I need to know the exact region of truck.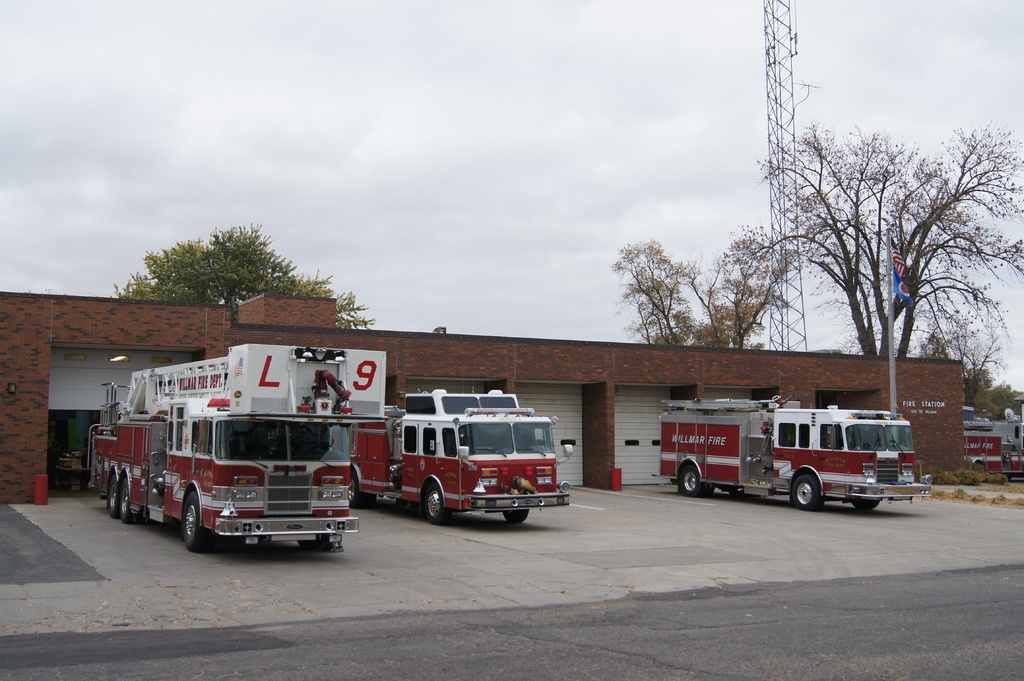
Region: select_region(116, 347, 358, 559).
